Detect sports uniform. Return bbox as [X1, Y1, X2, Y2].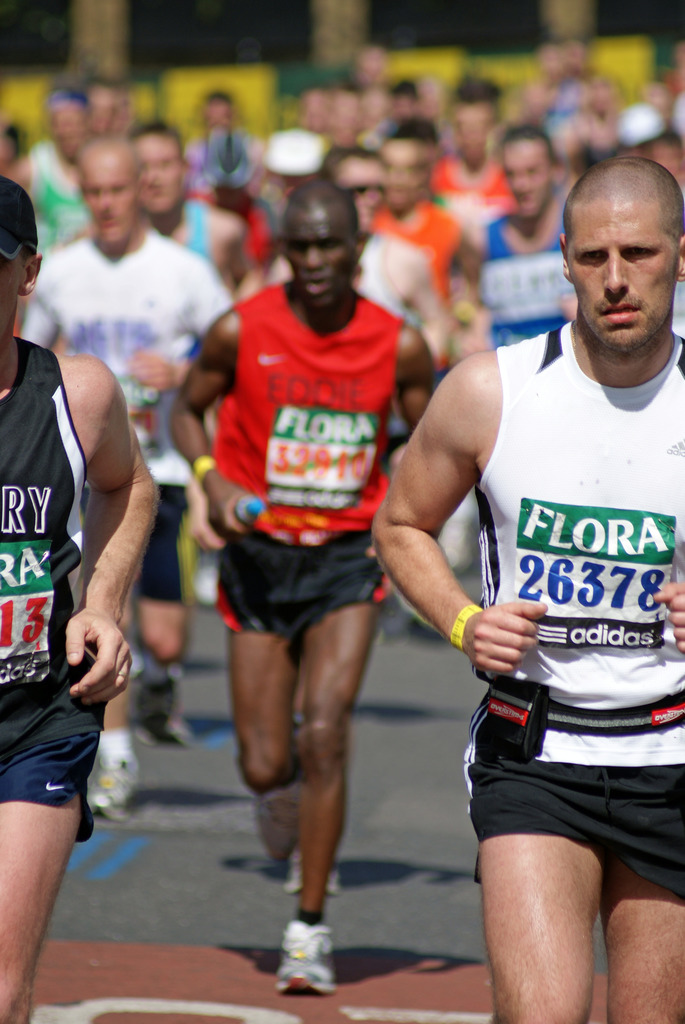
[26, 150, 95, 273].
